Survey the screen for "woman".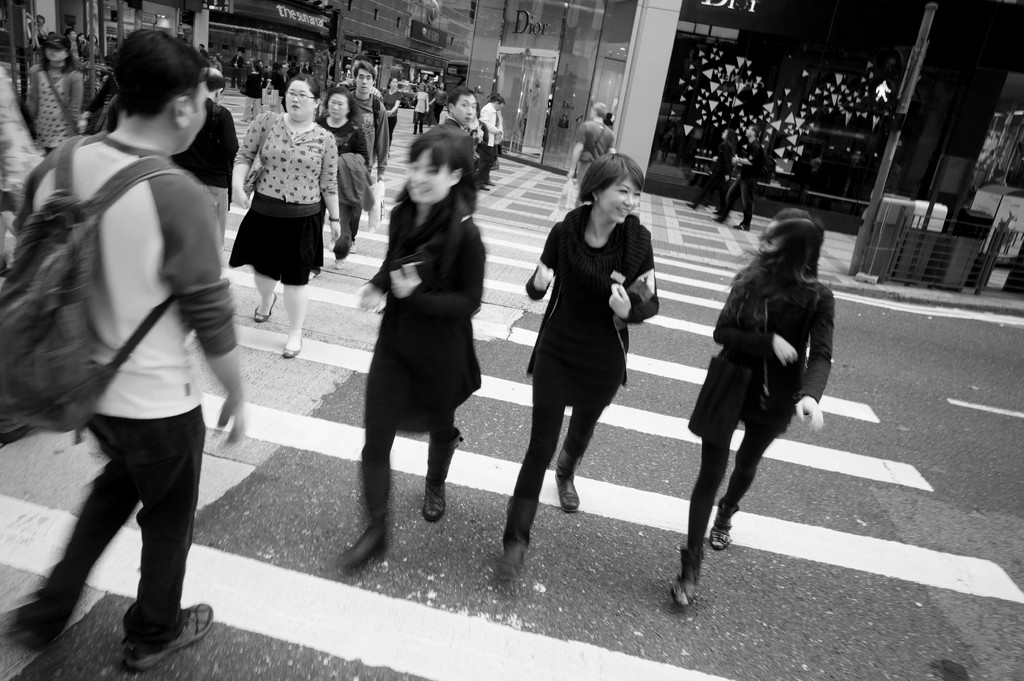
Survey found: (left=317, top=83, right=371, bottom=272).
